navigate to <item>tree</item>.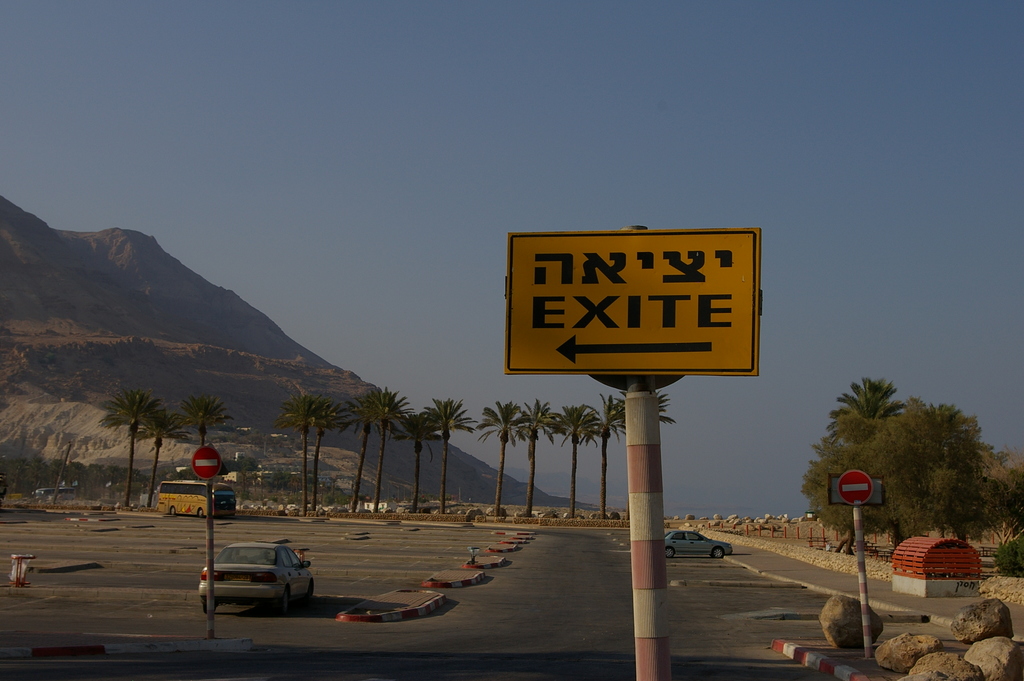
Navigation target: 88 385 173 498.
